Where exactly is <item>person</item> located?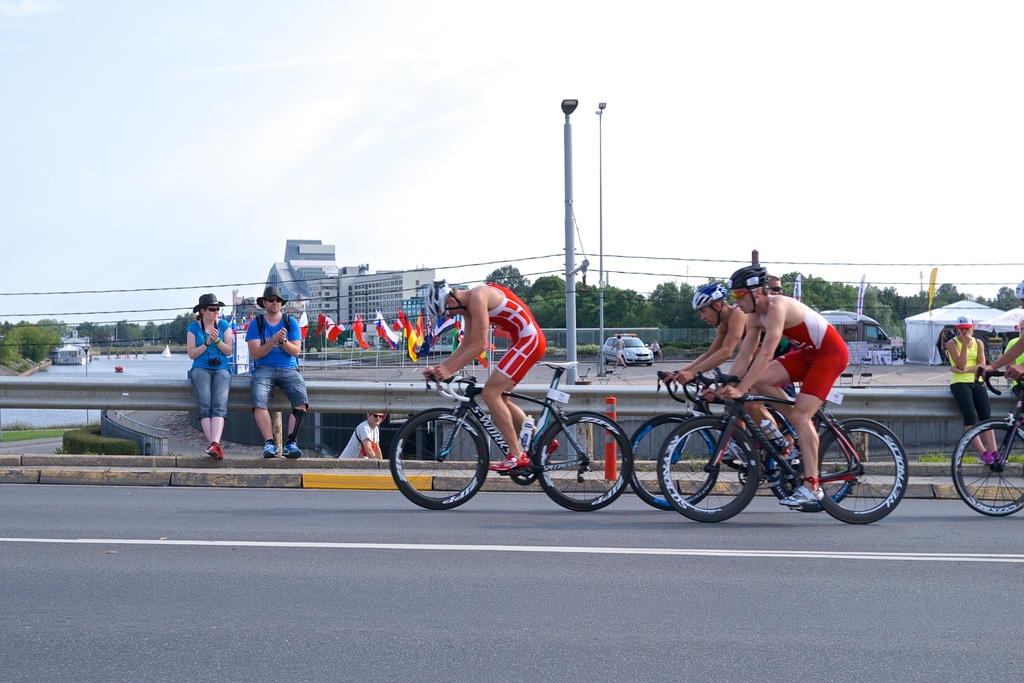
Its bounding box is (left=661, top=283, right=808, bottom=465).
